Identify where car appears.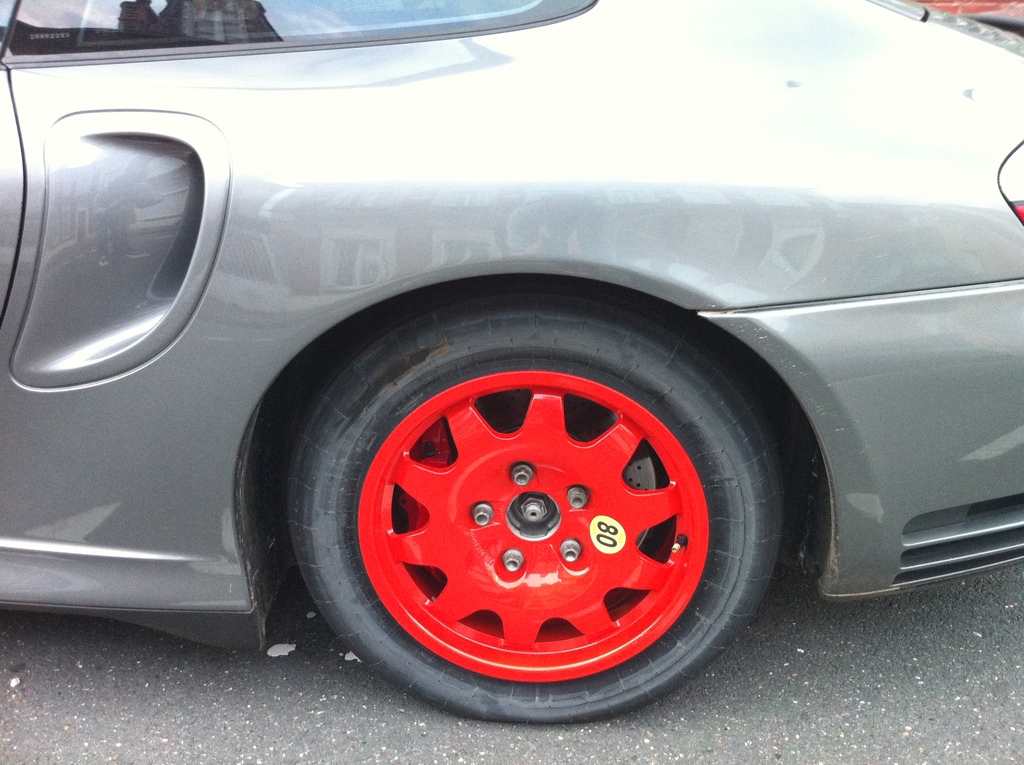
Appears at bbox=[0, 0, 1023, 728].
